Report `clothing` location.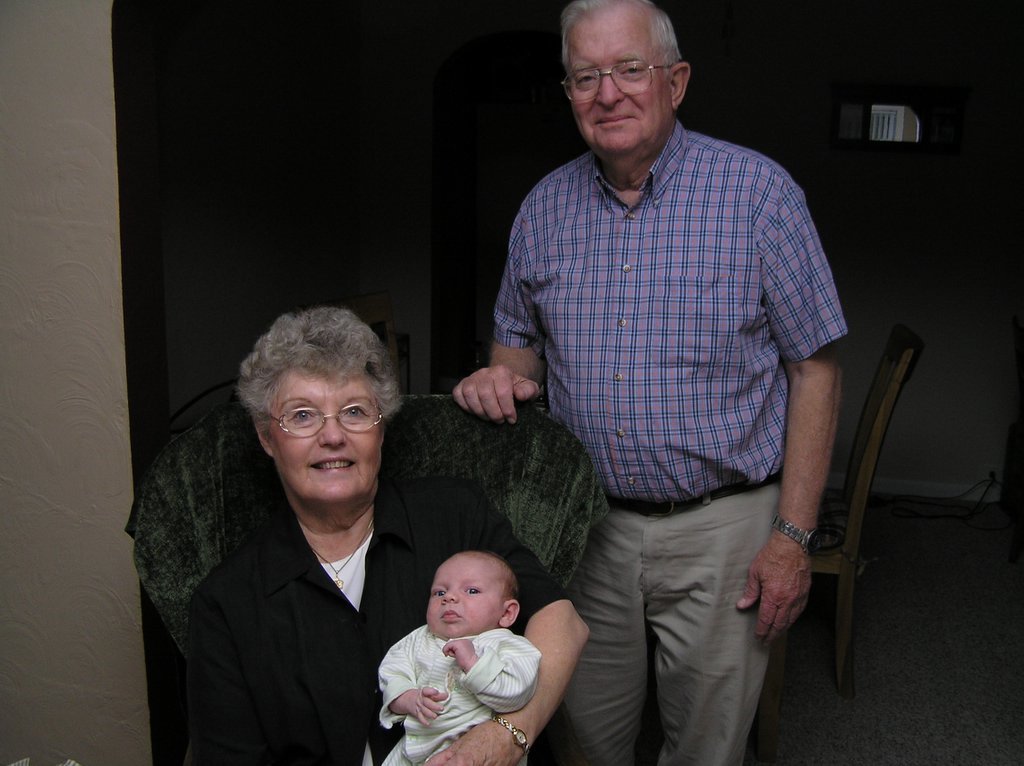
Report: [left=474, top=43, right=857, bottom=695].
